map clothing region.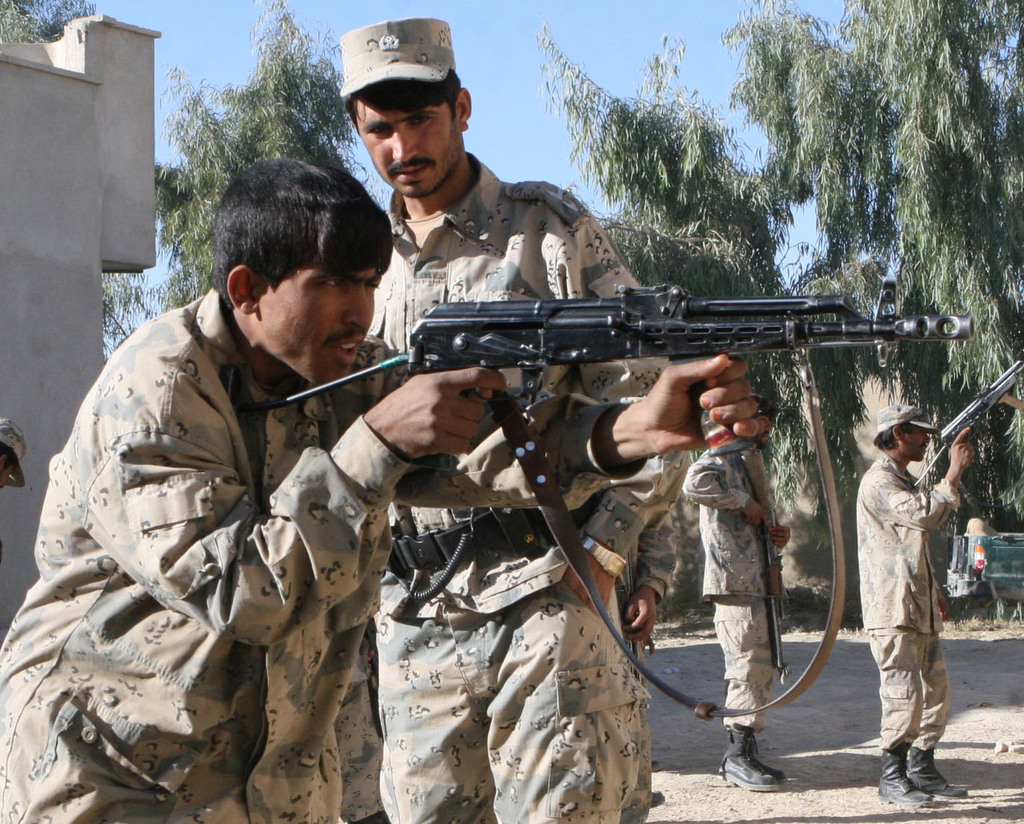
Mapped to x1=4 y1=308 x2=350 y2=819.
